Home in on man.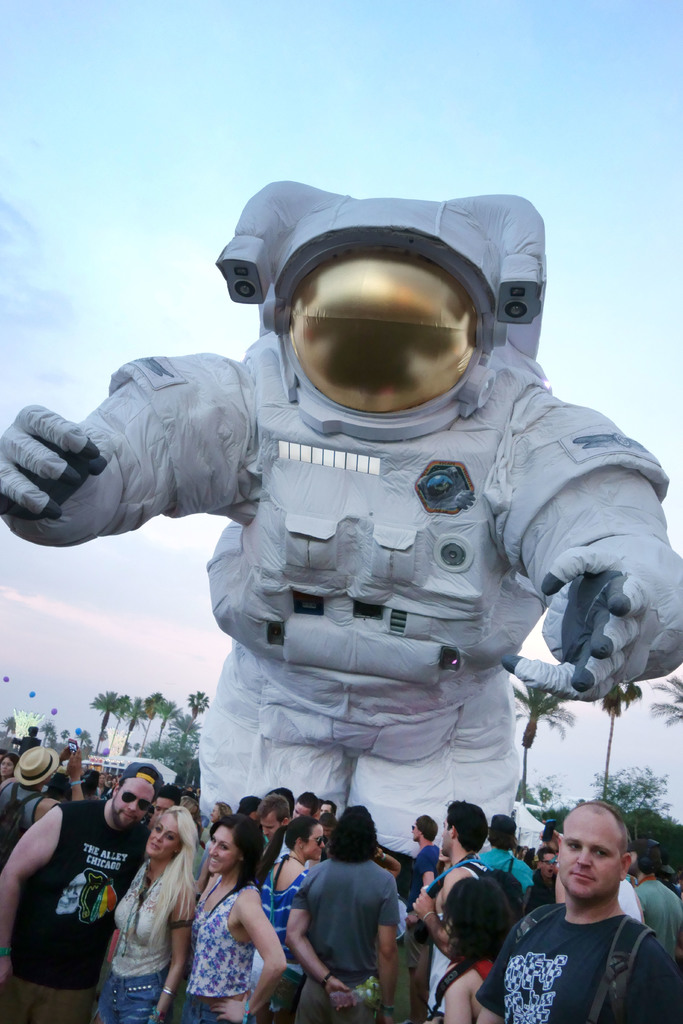
Homed in at 257:798:295:863.
